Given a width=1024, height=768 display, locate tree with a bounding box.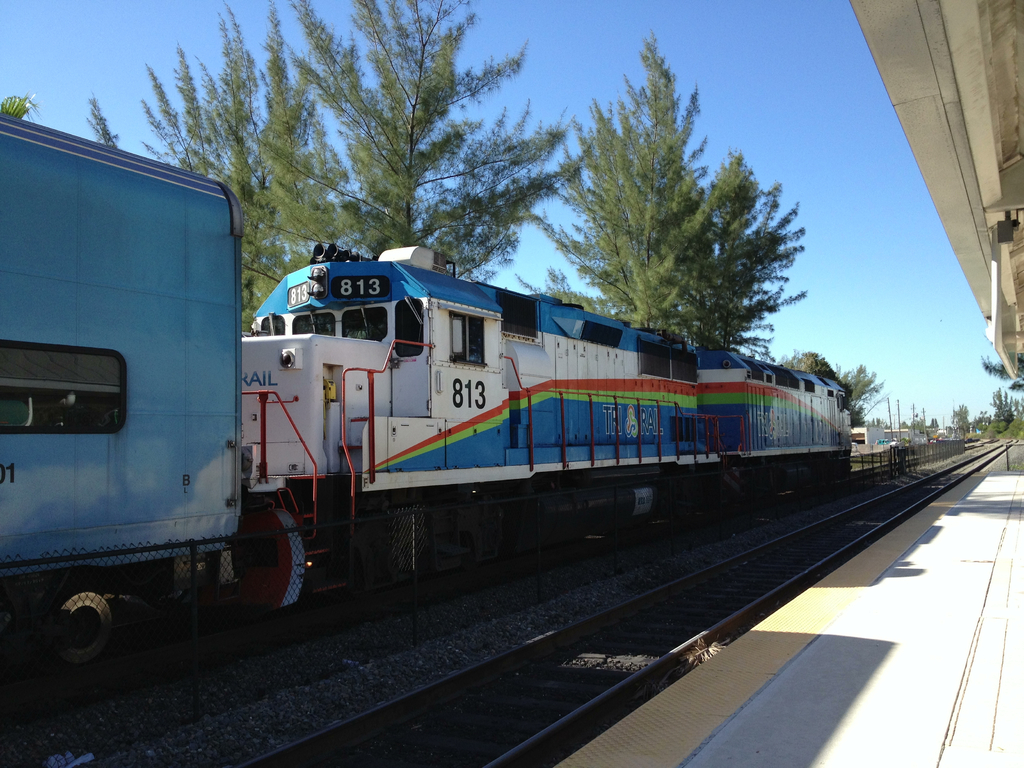
Located: box=[977, 352, 1023, 388].
